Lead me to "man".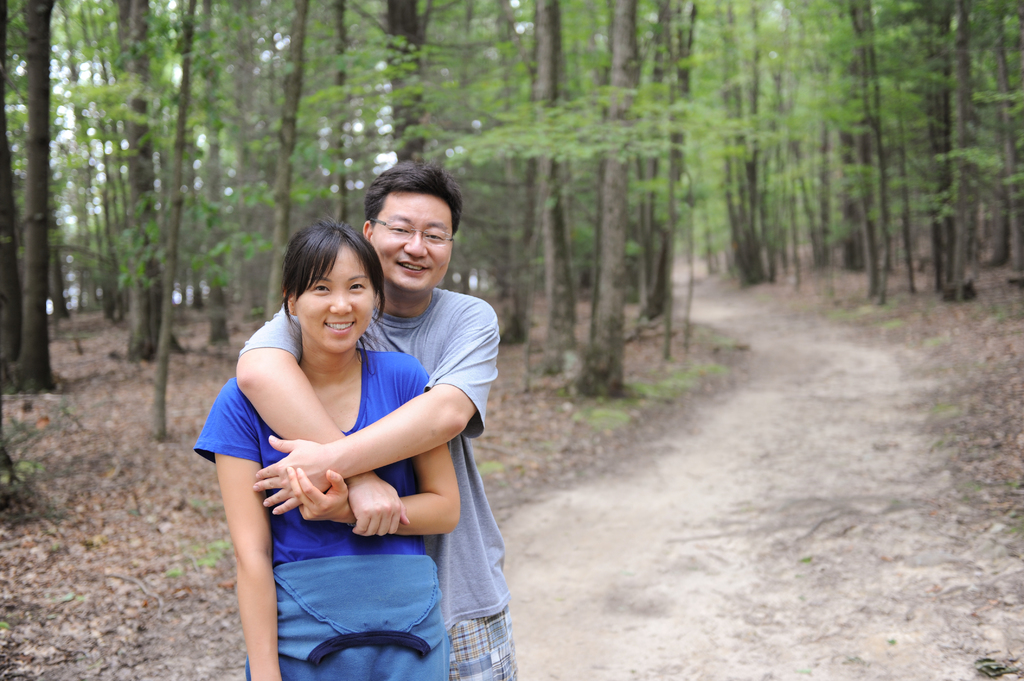
Lead to x1=228 y1=187 x2=513 y2=666.
